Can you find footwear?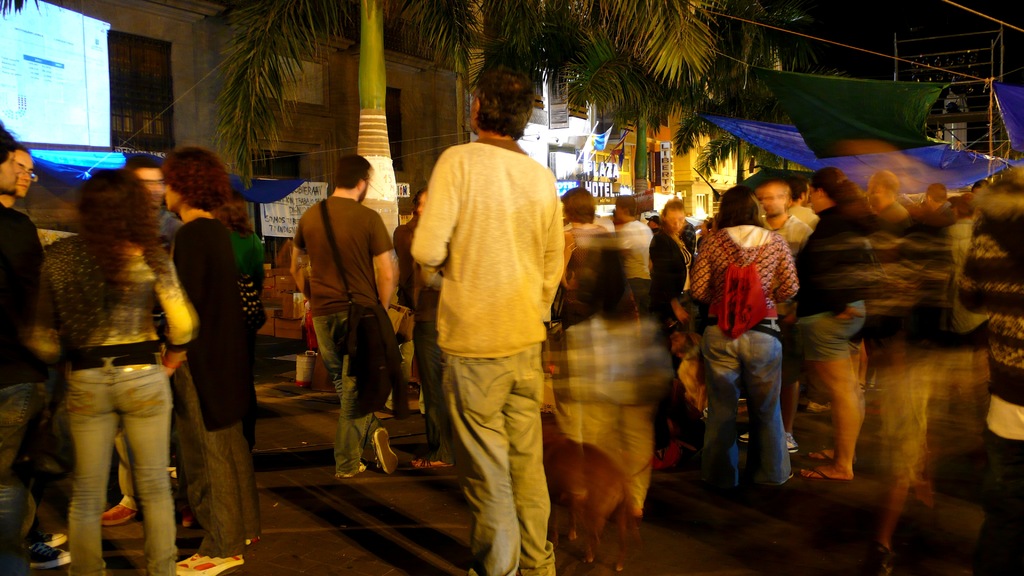
Yes, bounding box: bbox(415, 449, 448, 466).
